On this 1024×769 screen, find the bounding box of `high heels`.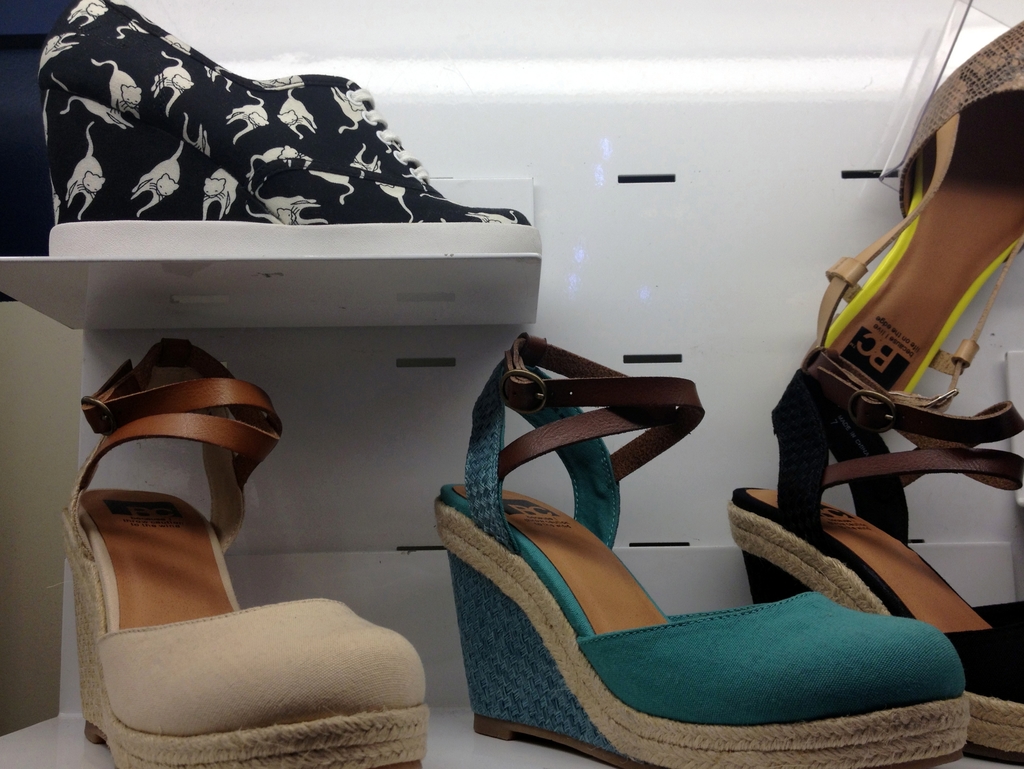
Bounding box: bbox=[433, 337, 970, 768].
